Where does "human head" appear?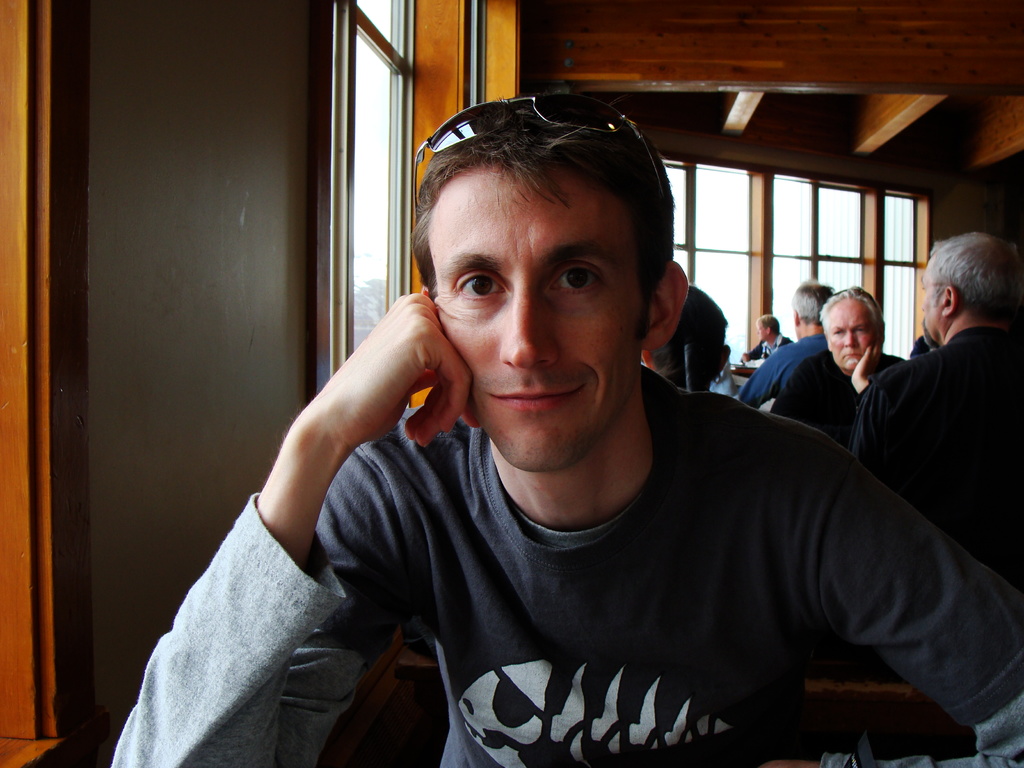
Appears at <bbox>413, 95, 710, 479</bbox>.
